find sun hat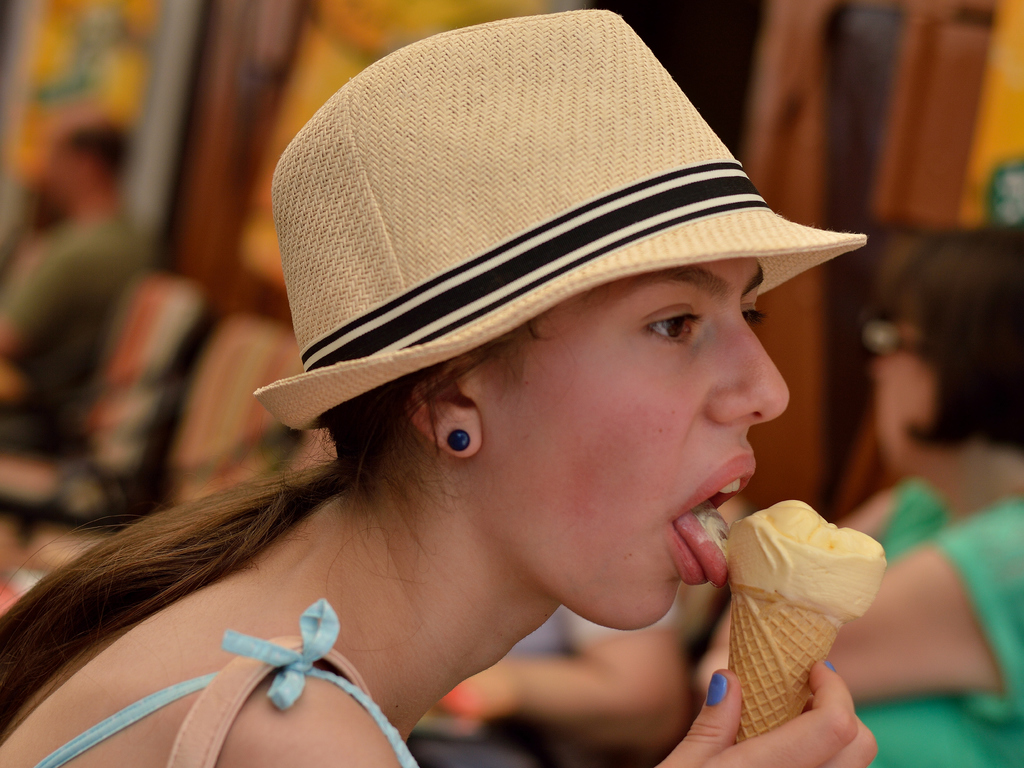
x1=250, y1=2, x2=867, y2=435
